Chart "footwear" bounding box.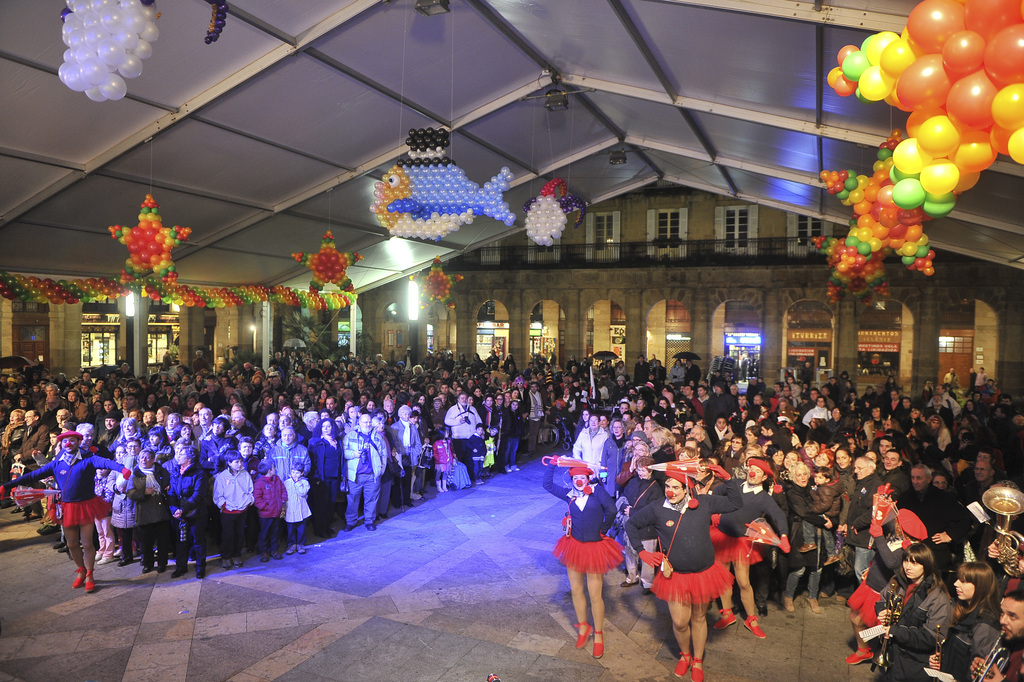
Charted: crop(55, 540, 61, 549).
